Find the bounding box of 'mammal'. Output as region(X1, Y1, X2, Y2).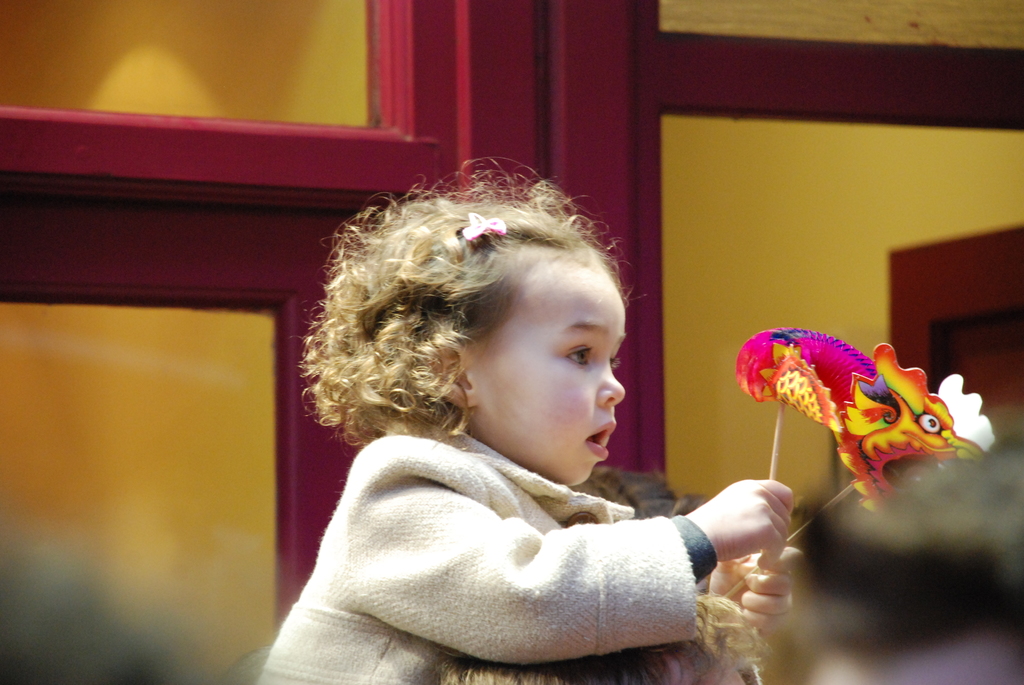
region(237, 148, 790, 647).
